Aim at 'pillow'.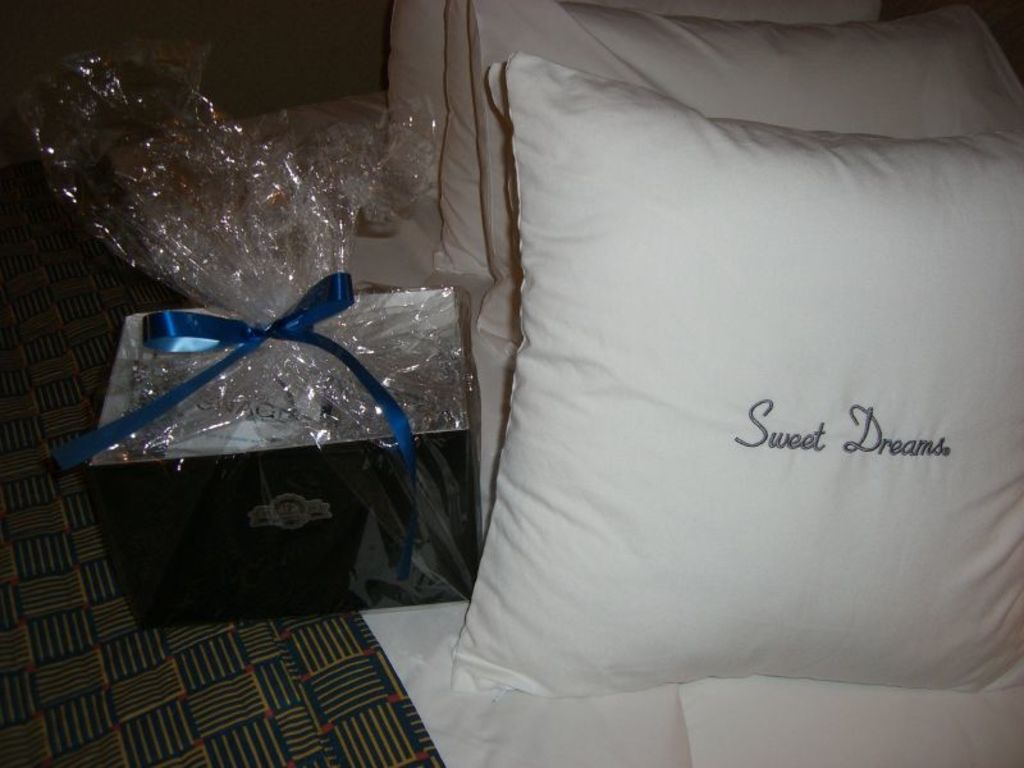
Aimed at (461,0,1023,348).
